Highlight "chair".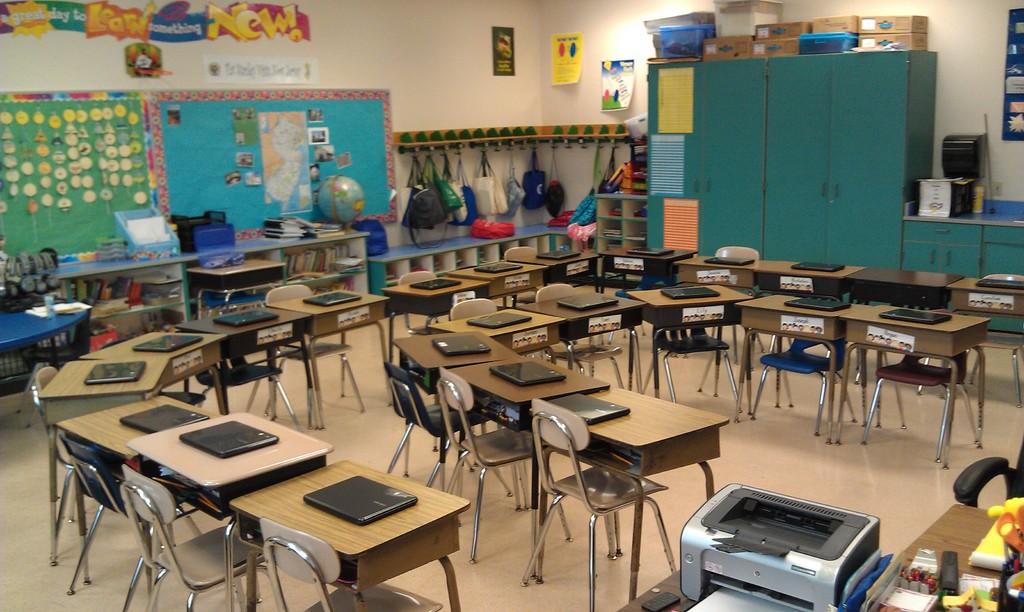
Highlighted region: 965/271/1023/405.
